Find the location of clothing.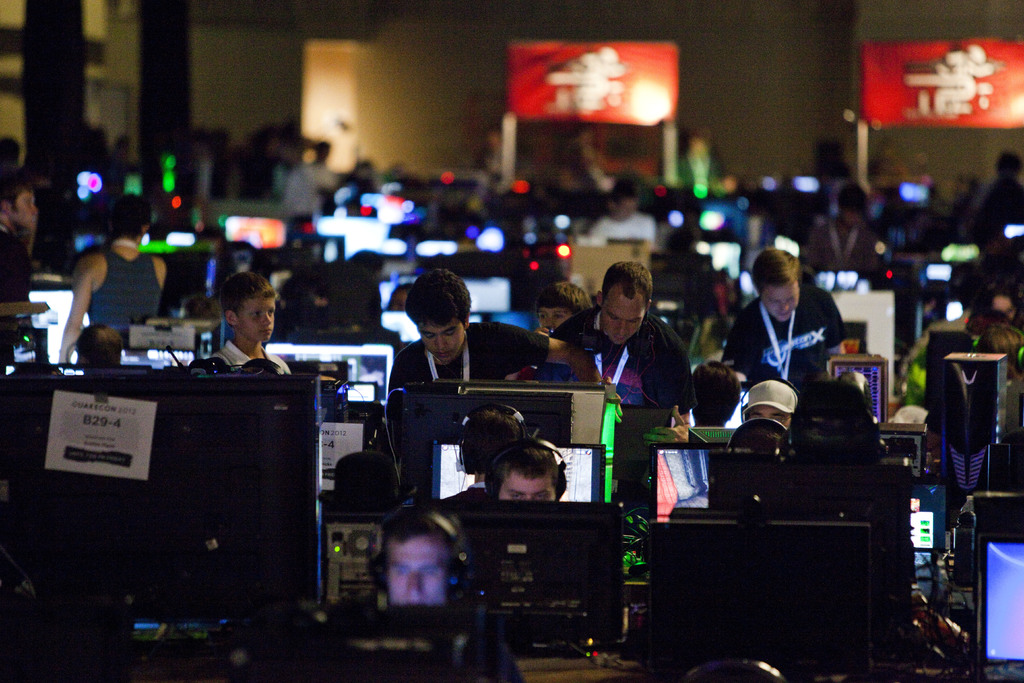
Location: region(549, 305, 693, 407).
